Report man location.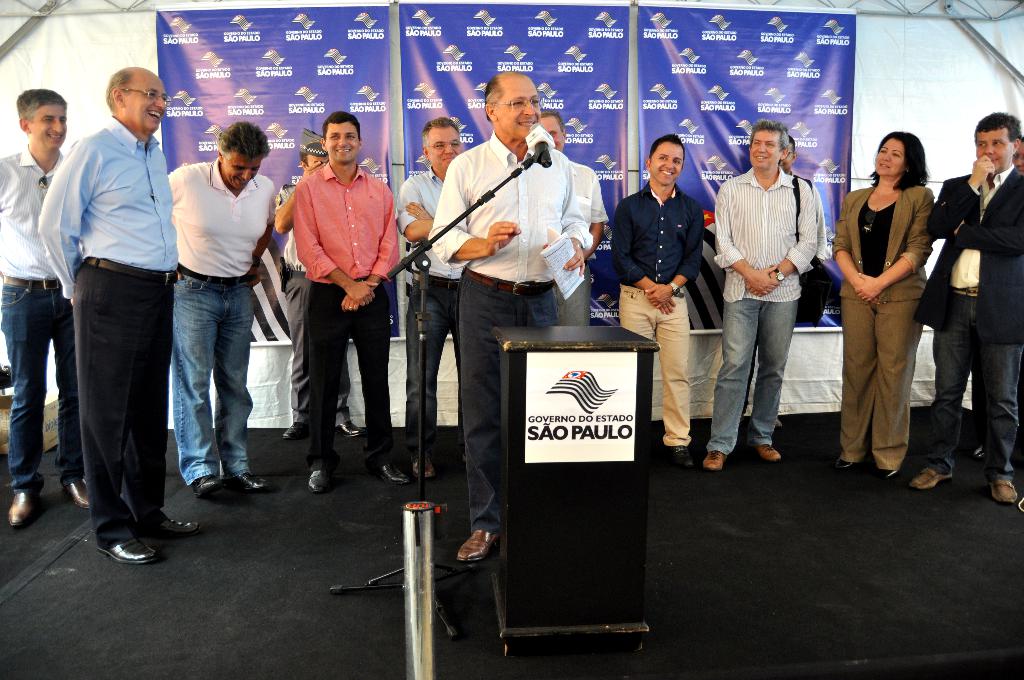
Report: bbox(431, 71, 598, 566).
